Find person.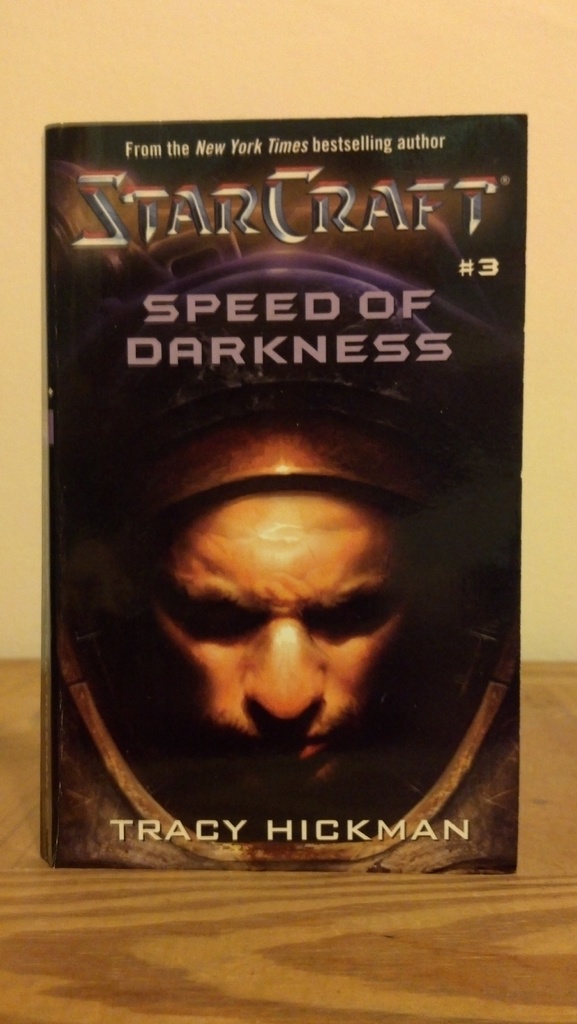
<region>118, 424, 428, 848</region>.
